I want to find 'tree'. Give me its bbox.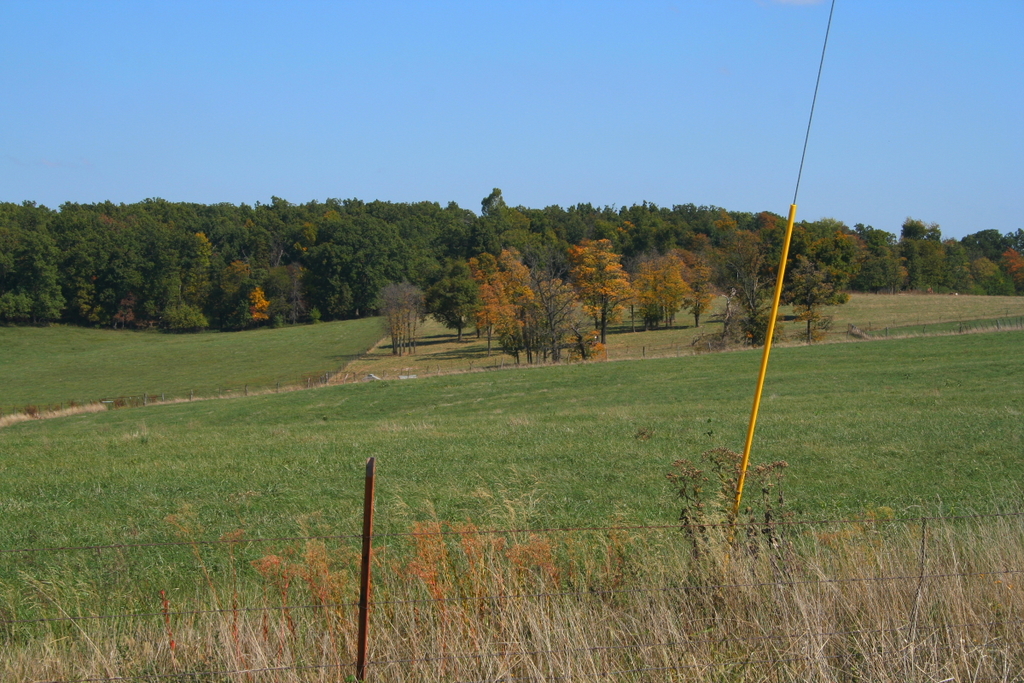
<region>966, 249, 1000, 290</region>.
